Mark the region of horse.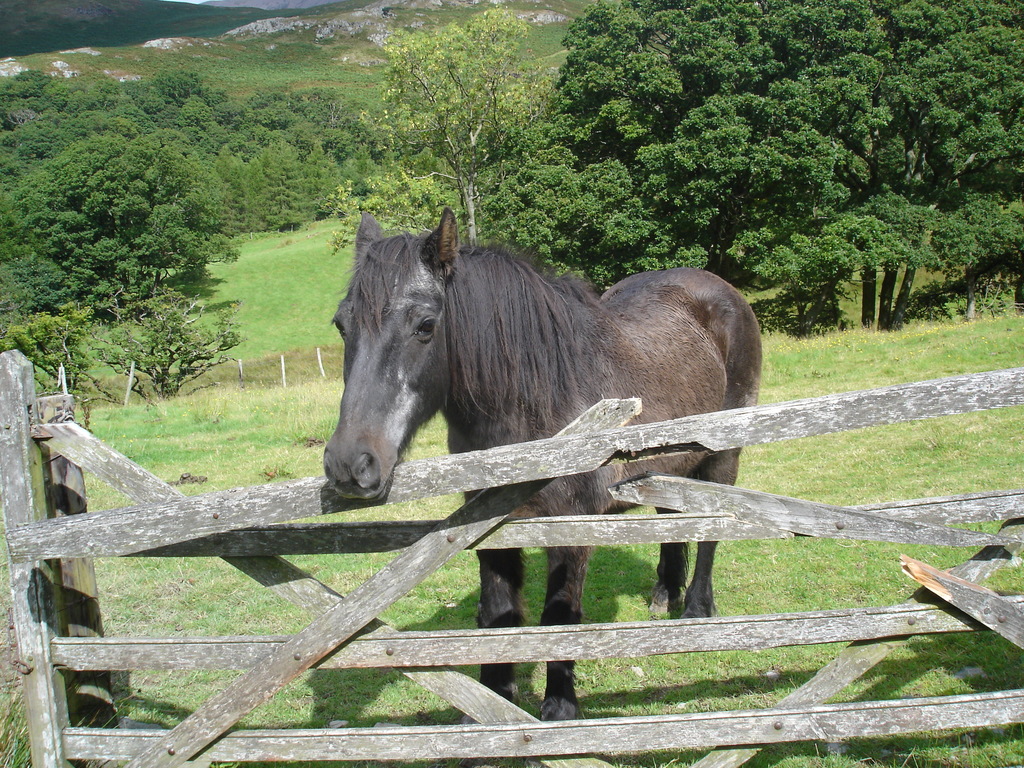
Region: pyautogui.locateOnScreen(318, 202, 763, 723).
